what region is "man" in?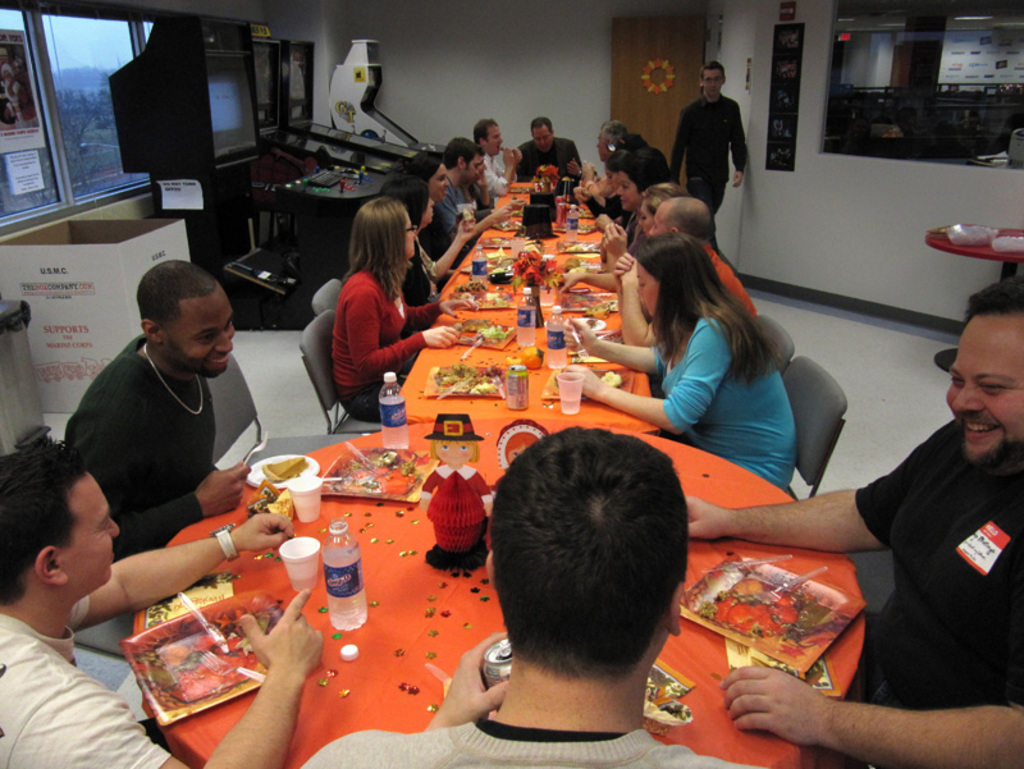
468/151/488/212.
